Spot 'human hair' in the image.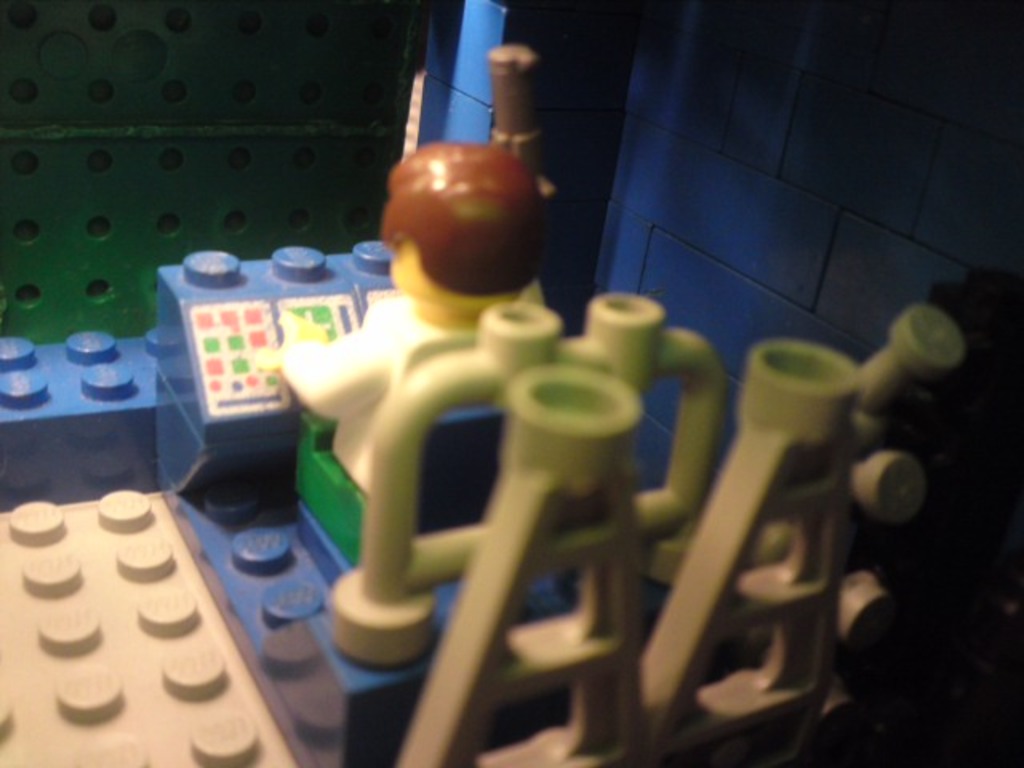
'human hair' found at 374, 125, 555, 278.
